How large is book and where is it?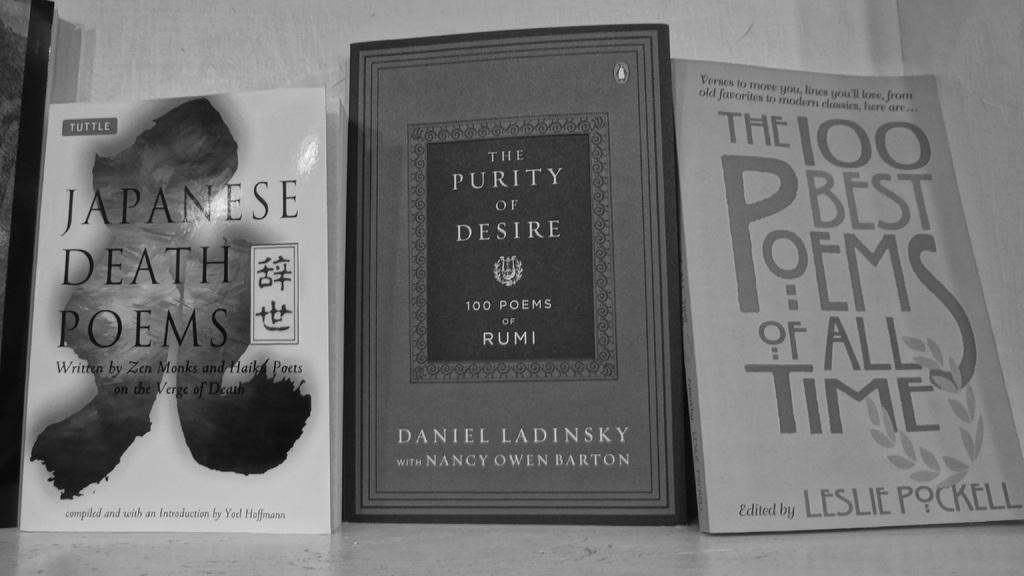
Bounding box: locate(668, 63, 1023, 540).
